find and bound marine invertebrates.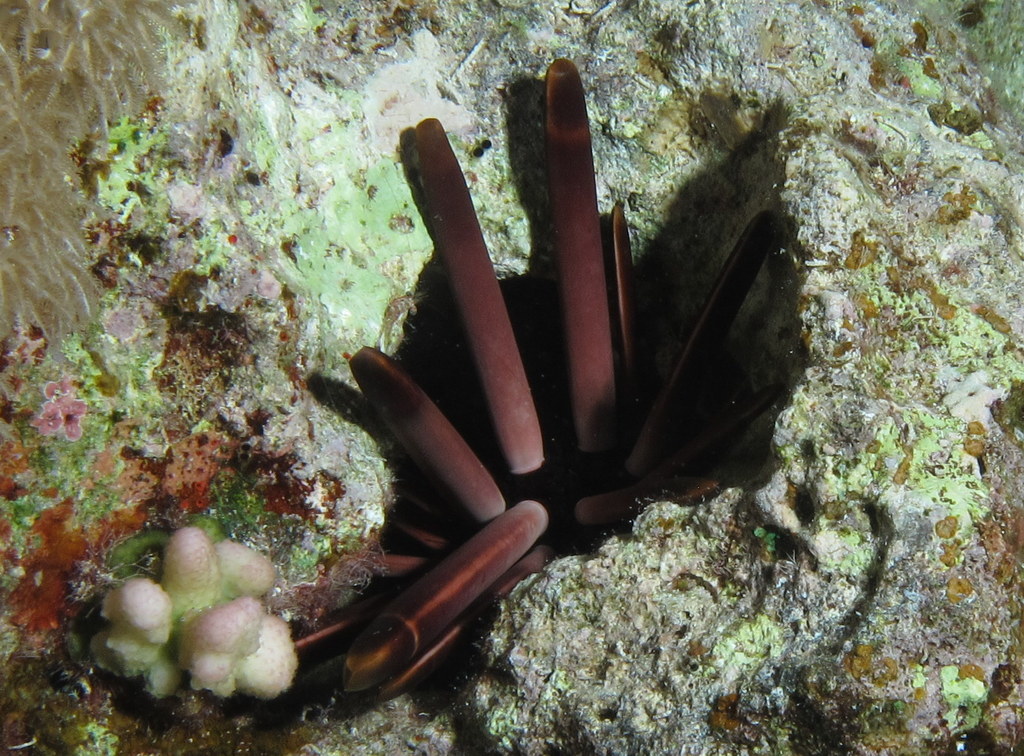
Bound: <bbox>90, 520, 313, 713</bbox>.
